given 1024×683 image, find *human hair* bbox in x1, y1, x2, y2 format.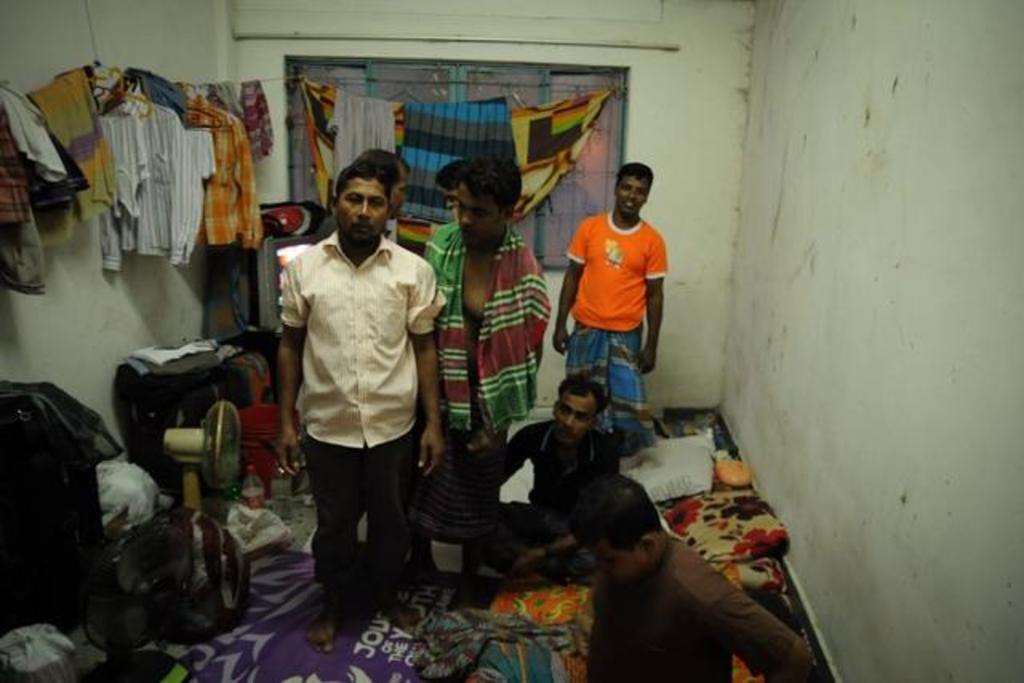
618, 160, 656, 190.
